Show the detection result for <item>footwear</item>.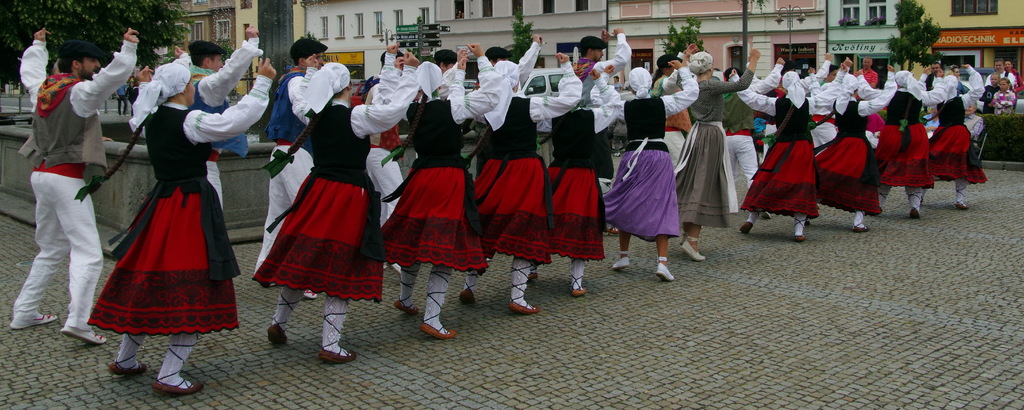
locate(321, 344, 356, 363).
